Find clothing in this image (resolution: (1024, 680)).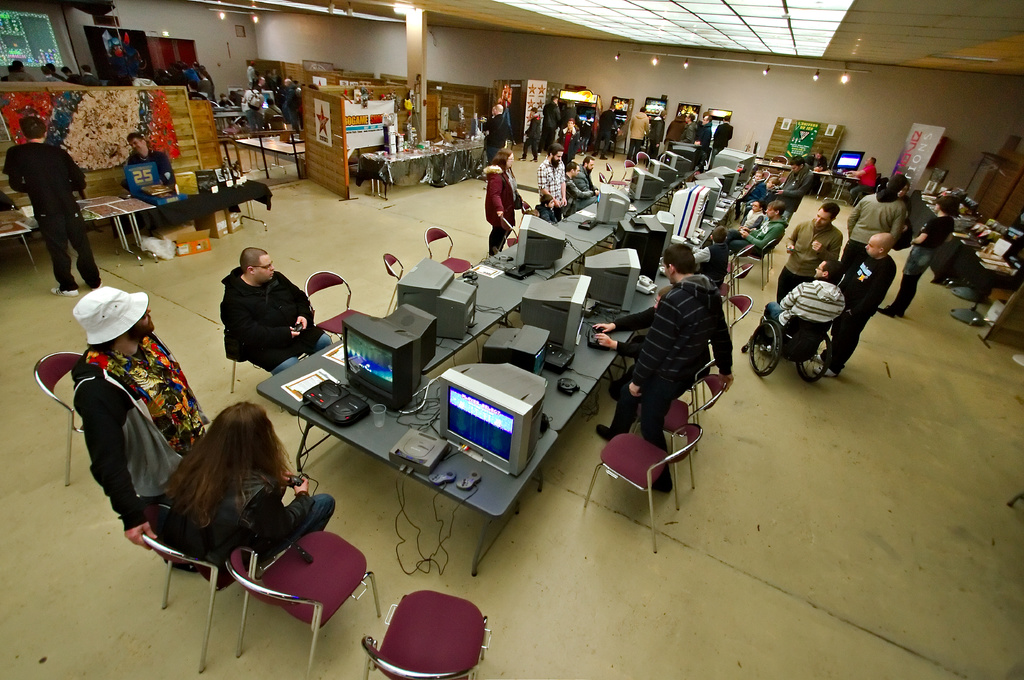
{"left": 220, "top": 261, "right": 334, "bottom": 387}.
